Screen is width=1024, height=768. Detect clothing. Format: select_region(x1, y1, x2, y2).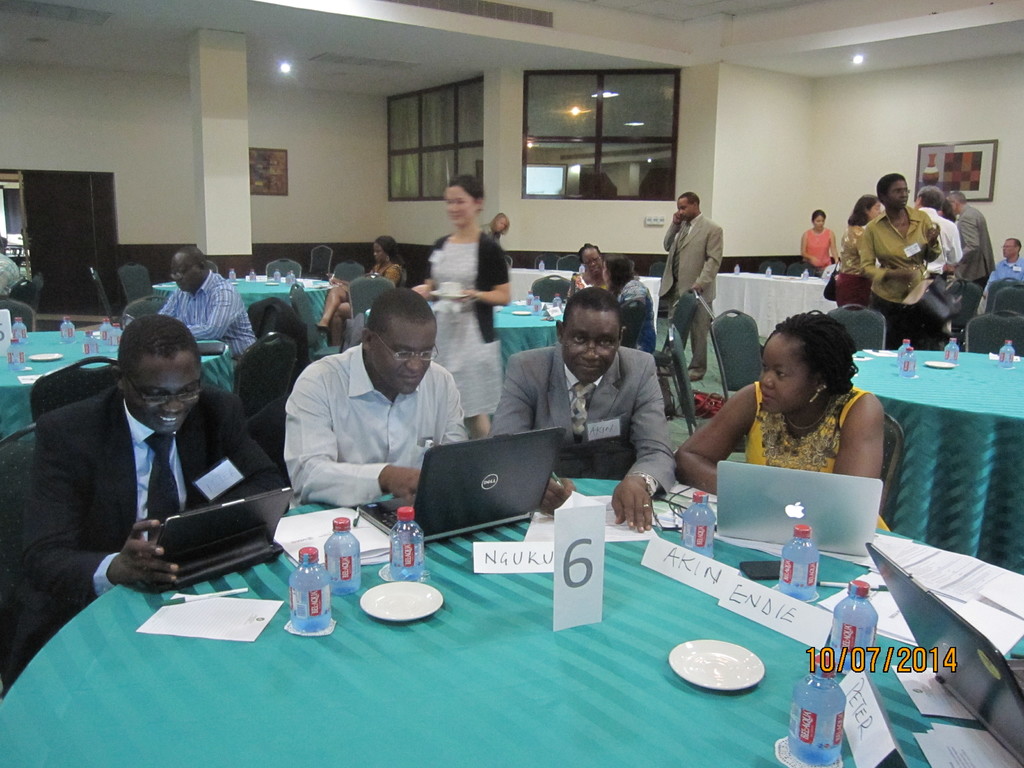
select_region(988, 253, 1023, 289).
